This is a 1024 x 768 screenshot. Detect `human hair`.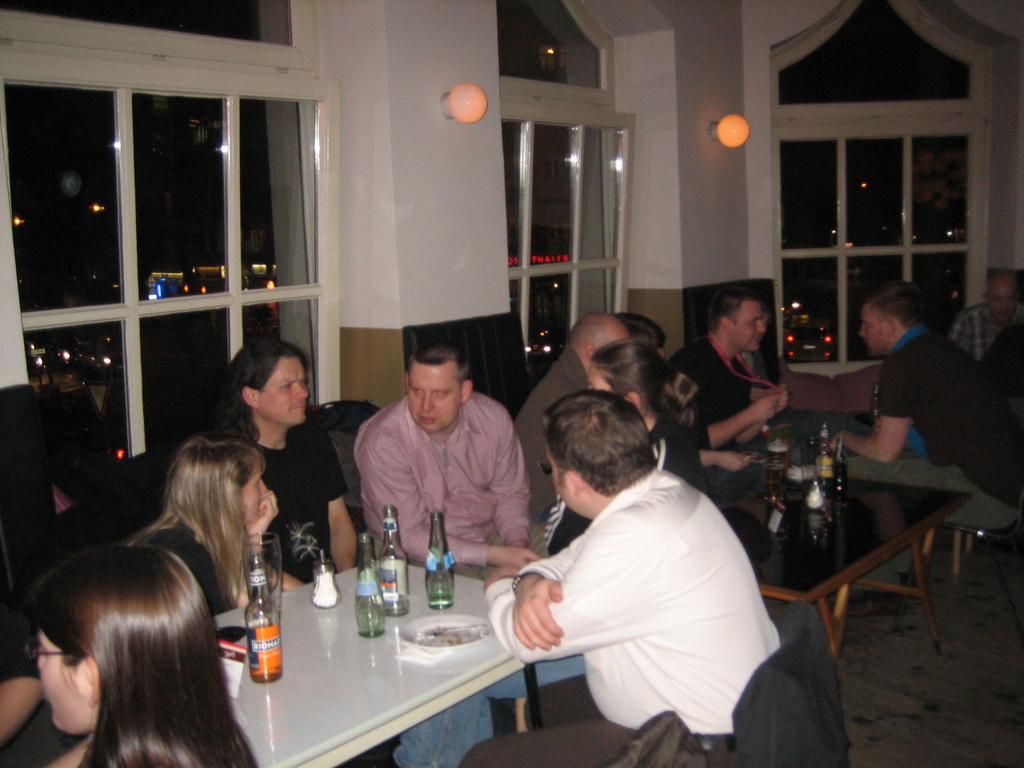
box=[547, 401, 653, 511].
